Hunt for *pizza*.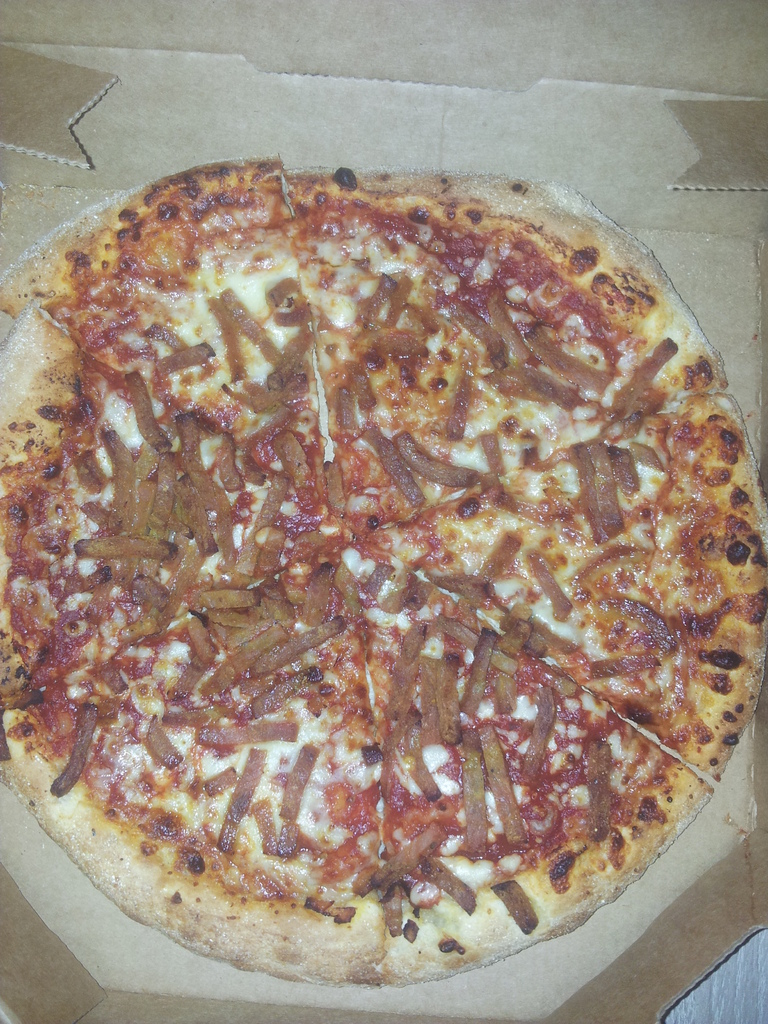
Hunted down at [x1=0, y1=157, x2=767, y2=974].
